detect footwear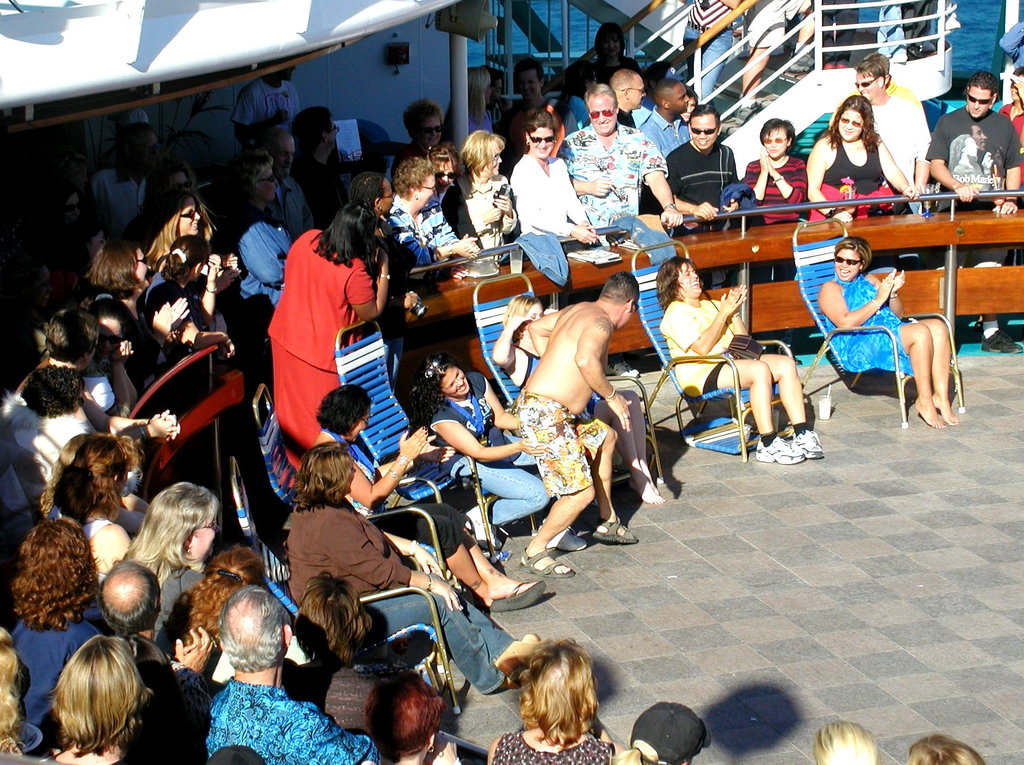
locate(790, 429, 825, 459)
